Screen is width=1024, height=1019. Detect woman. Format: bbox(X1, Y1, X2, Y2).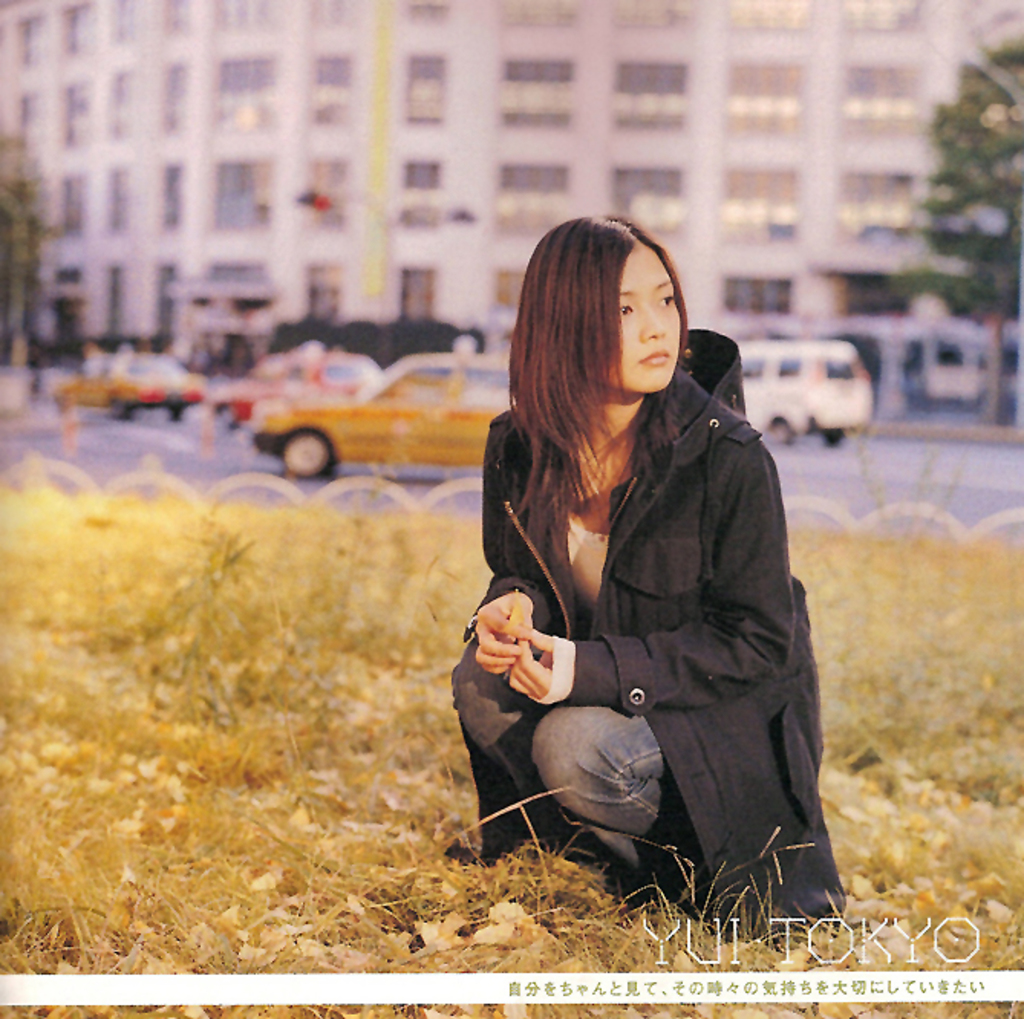
bbox(439, 196, 865, 921).
